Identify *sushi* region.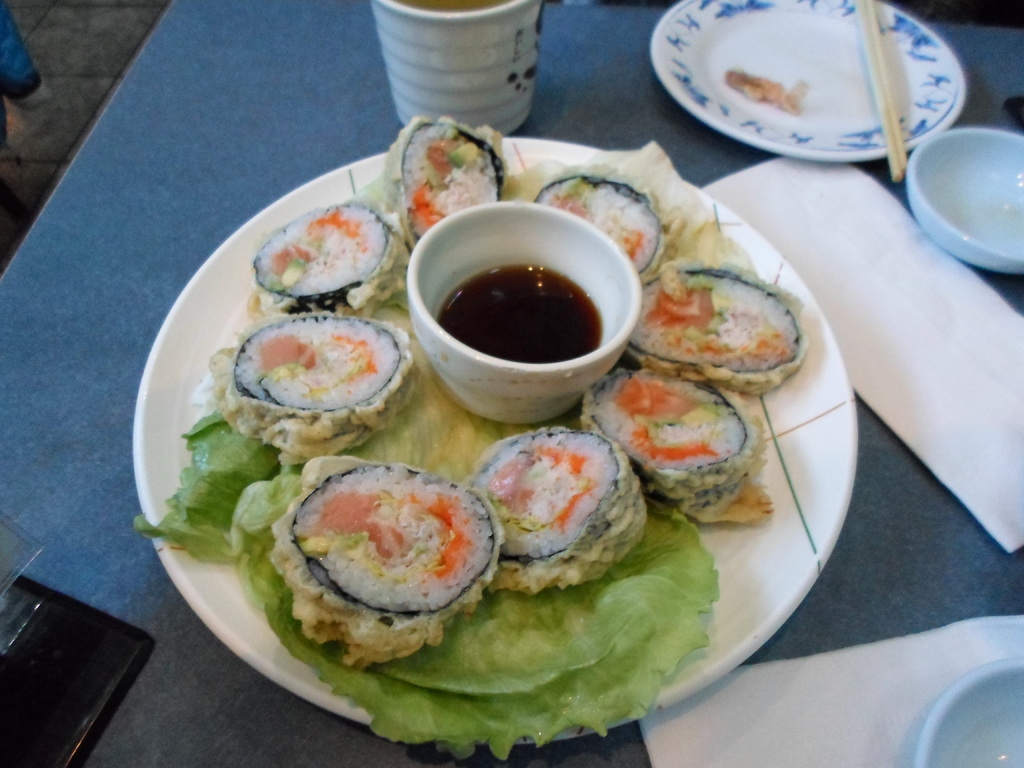
Region: [left=529, top=154, right=682, bottom=283].
